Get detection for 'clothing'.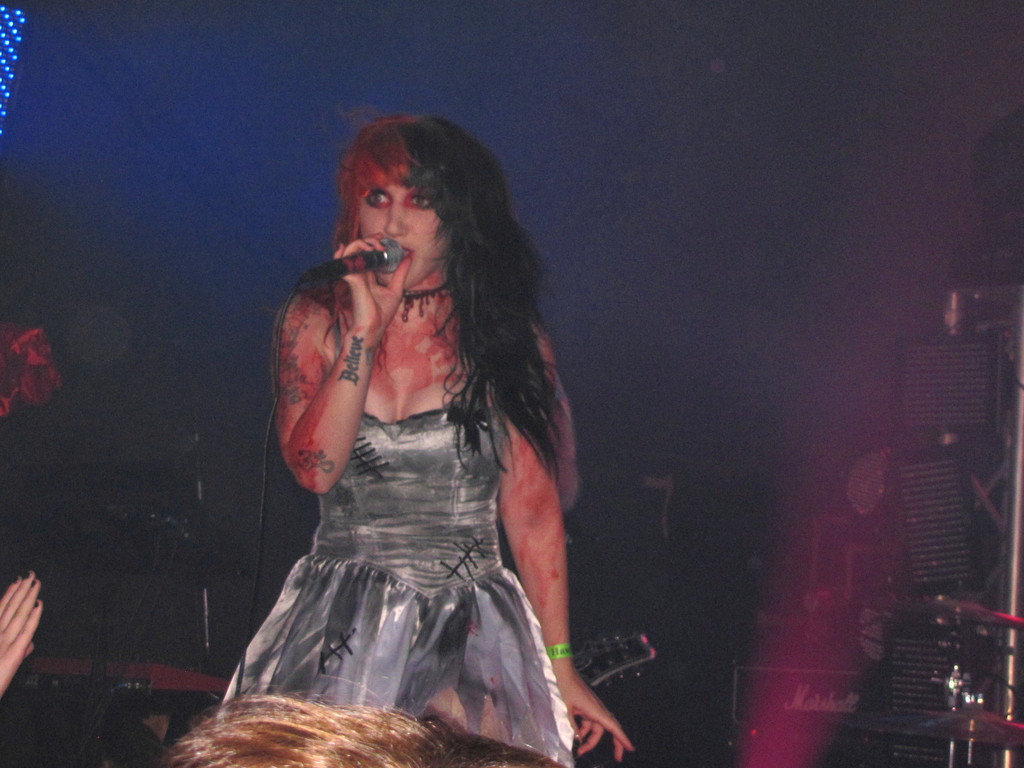
Detection: x1=209, y1=402, x2=582, y2=765.
